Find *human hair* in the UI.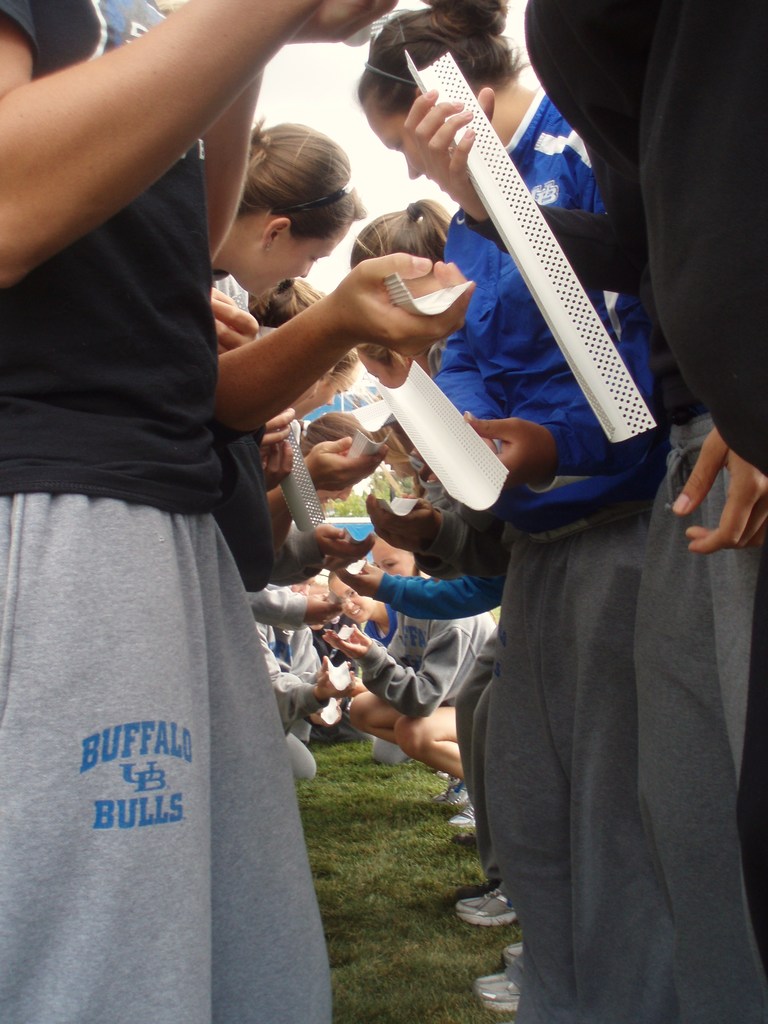
UI element at BBox(347, 193, 458, 261).
